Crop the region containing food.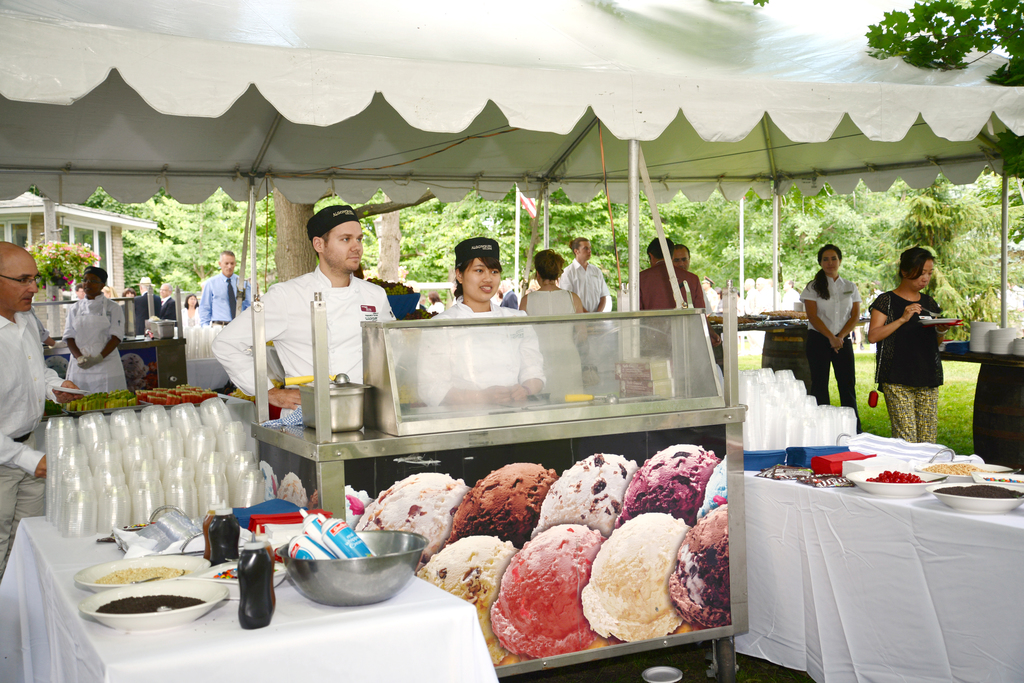
Crop region: region(487, 538, 603, 632).
